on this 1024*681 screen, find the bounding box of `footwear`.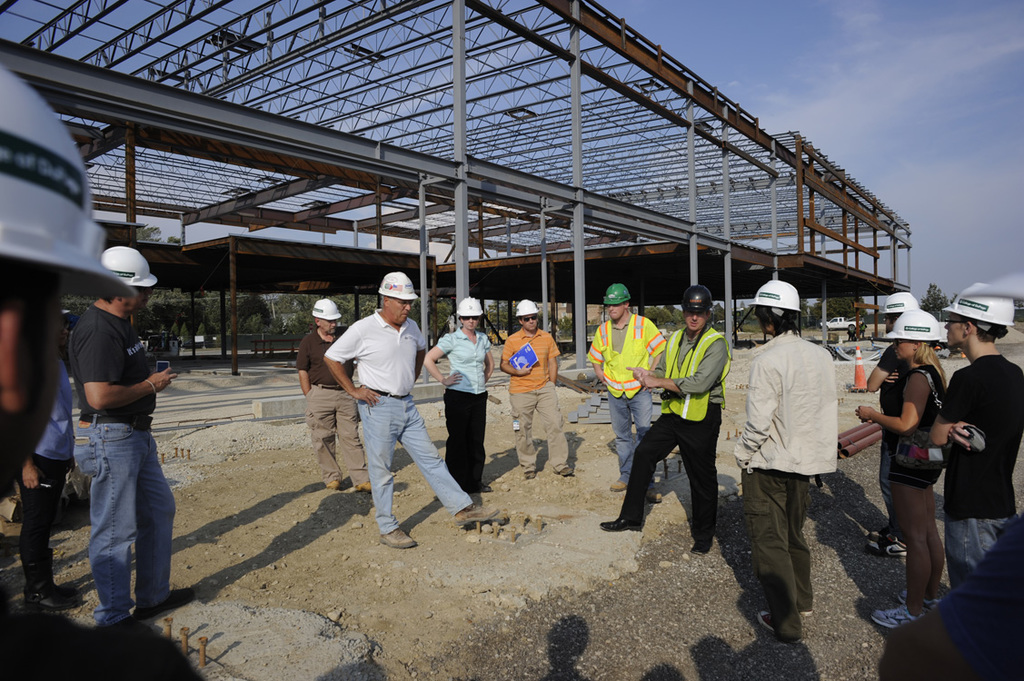
Bounding box: locate(558, 469, 572, 477).
